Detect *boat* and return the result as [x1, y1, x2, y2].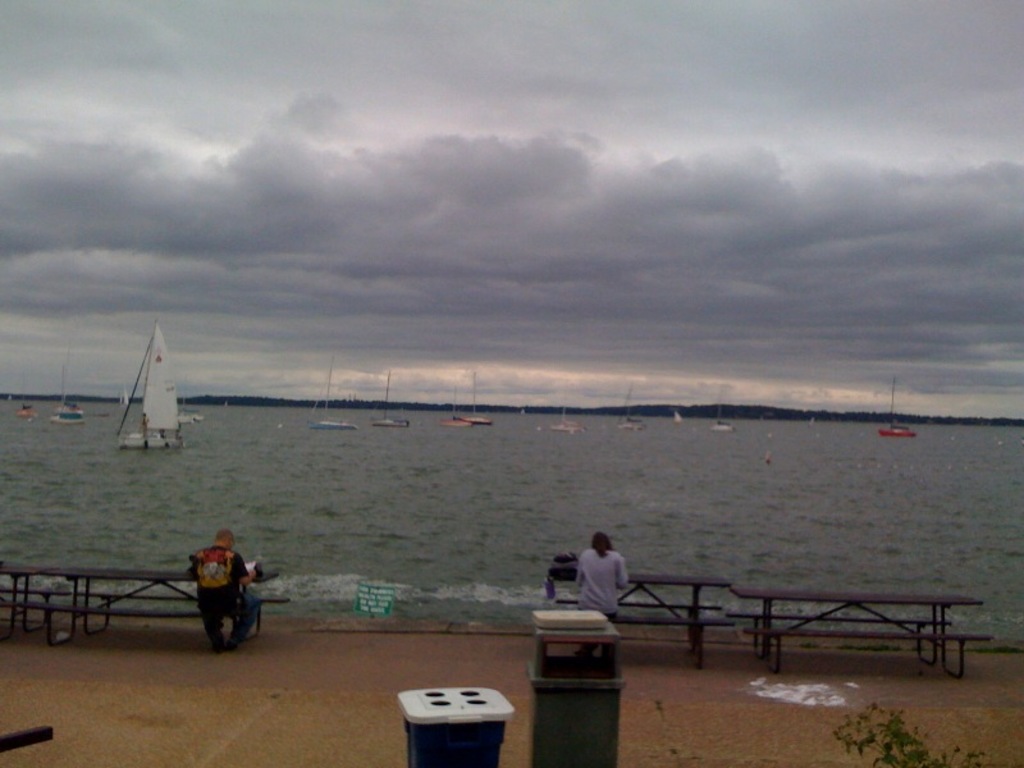
[52, 393, 84, 416].
